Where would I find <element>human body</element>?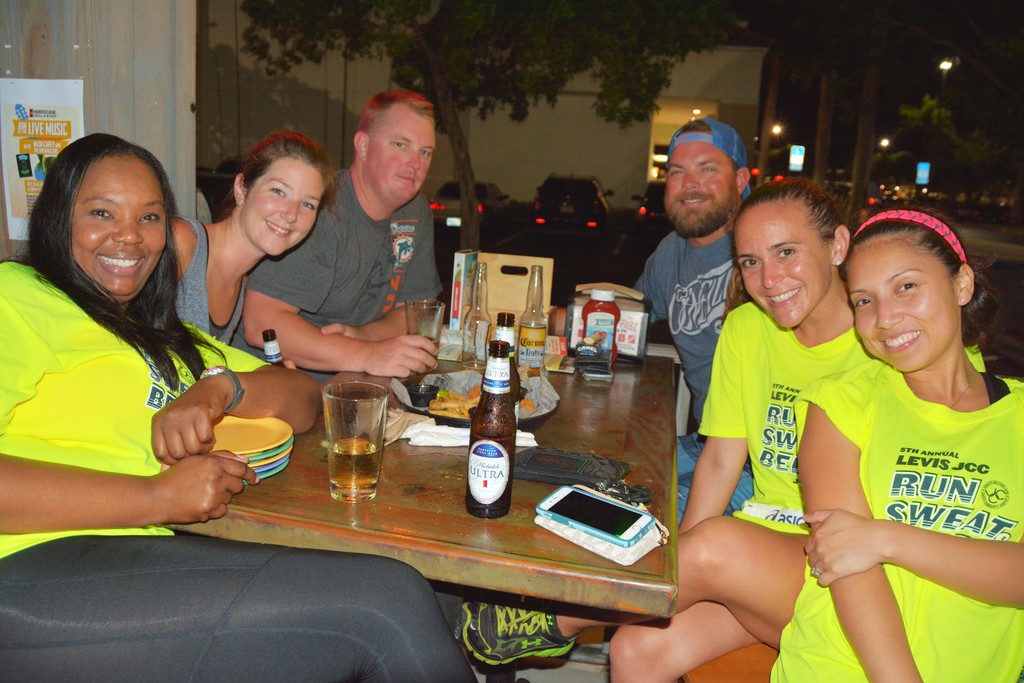
At box=[168, 135, 332, 345].
